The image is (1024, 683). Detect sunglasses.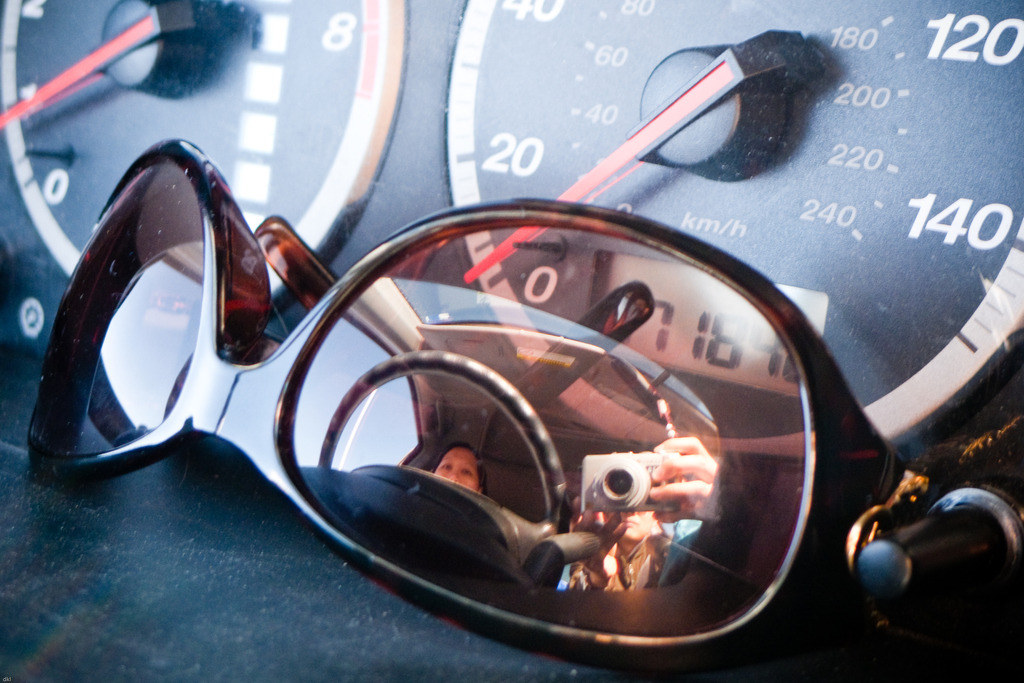
Detection: BBox(31, 137, 902, 674).
